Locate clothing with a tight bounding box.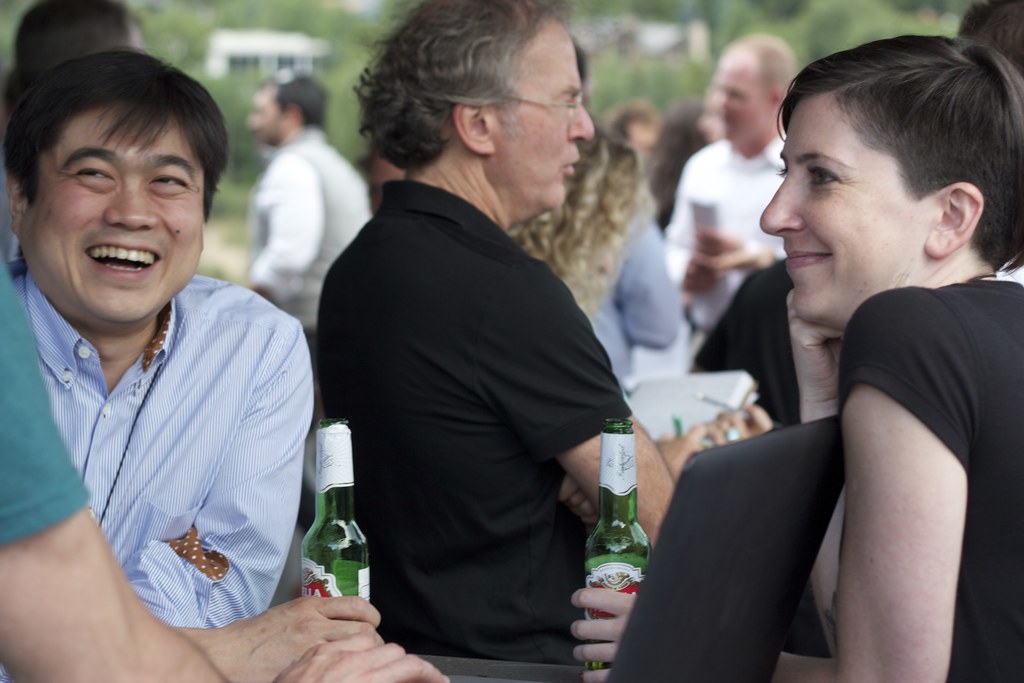
box(842, 285, 1023, 682).
